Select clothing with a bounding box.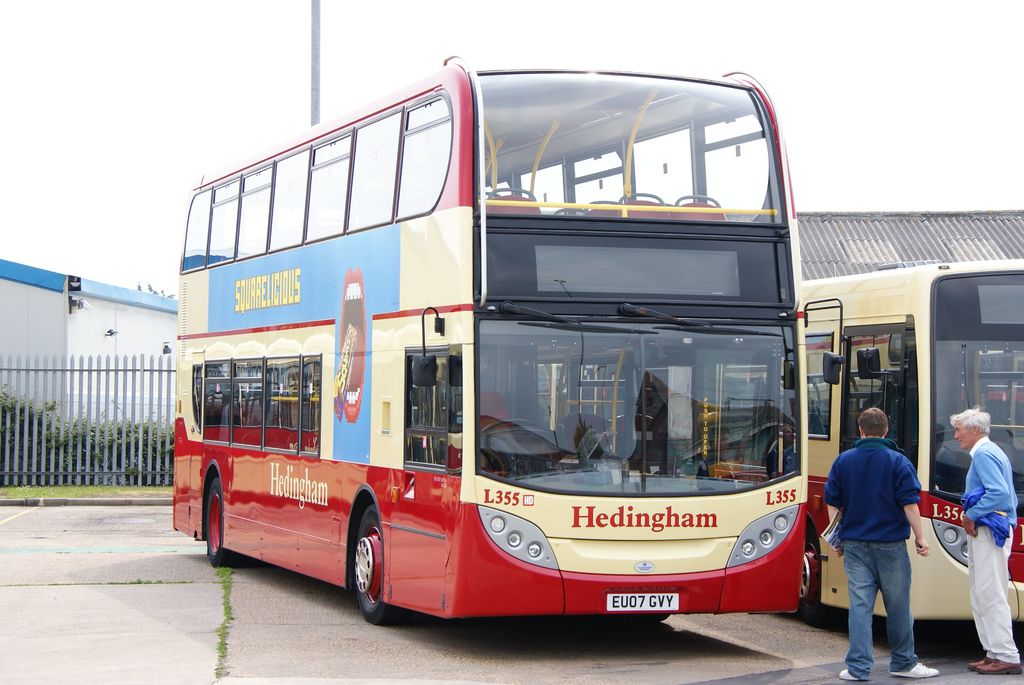
x1=961 y1=432 x2=1017 y2=548.
